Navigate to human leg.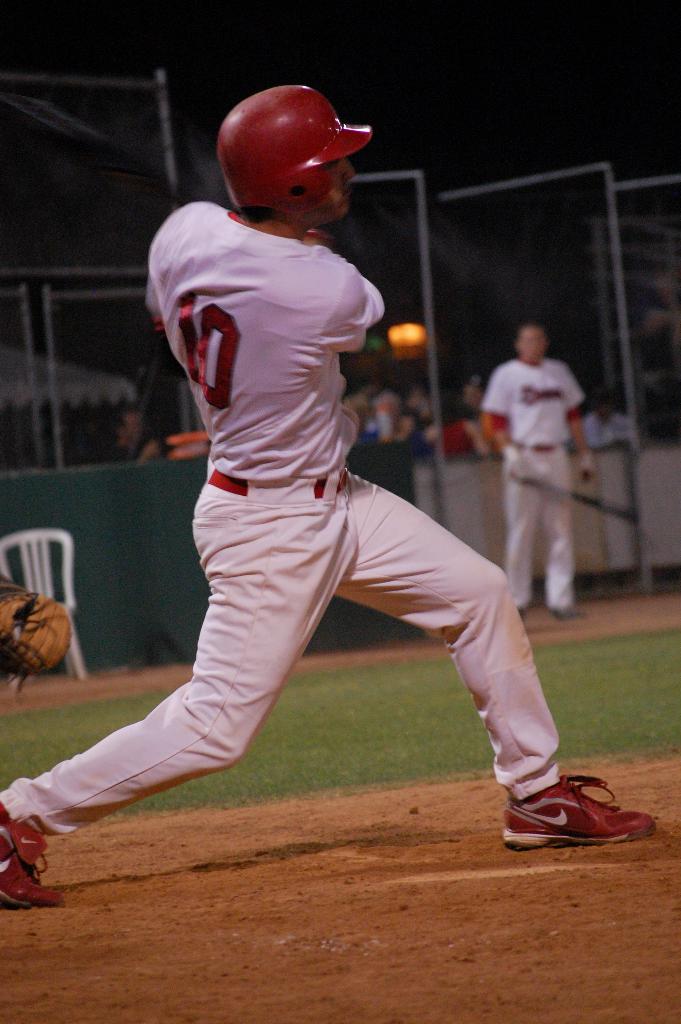
Navigation target: l=543, t=435, r=571, b=623.
